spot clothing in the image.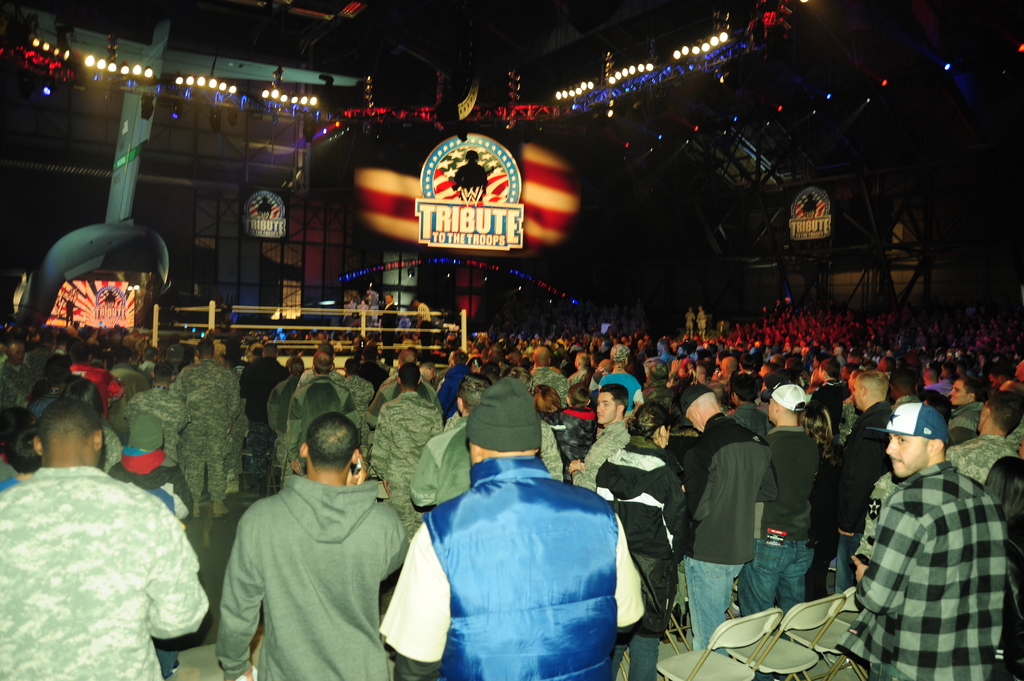
clothing found at BBox(527, 369, 569, 410).
